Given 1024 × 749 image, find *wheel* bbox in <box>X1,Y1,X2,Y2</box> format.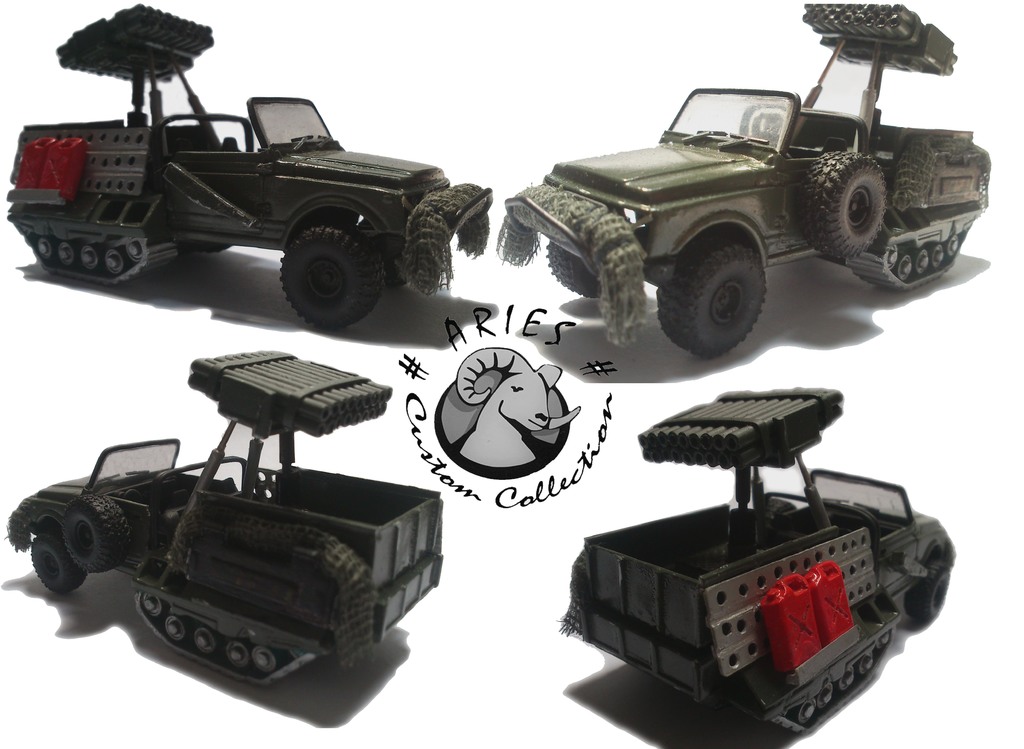
<box>803,145,886,257</box>.
